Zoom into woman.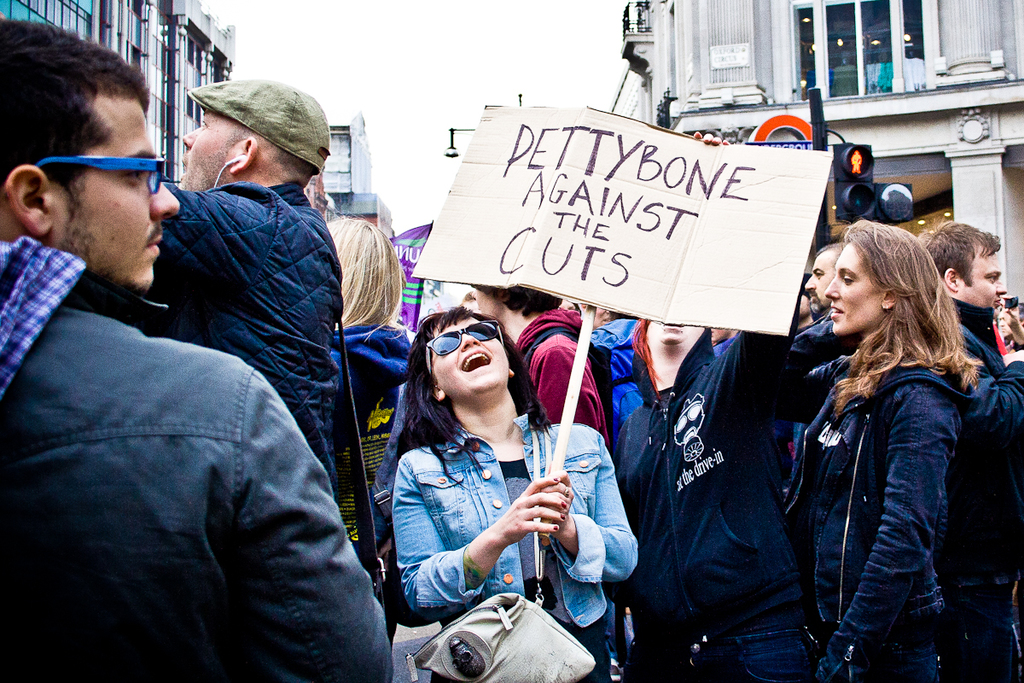
Zoom target: (x1=390, y1=308, x2=637, y2=682).
